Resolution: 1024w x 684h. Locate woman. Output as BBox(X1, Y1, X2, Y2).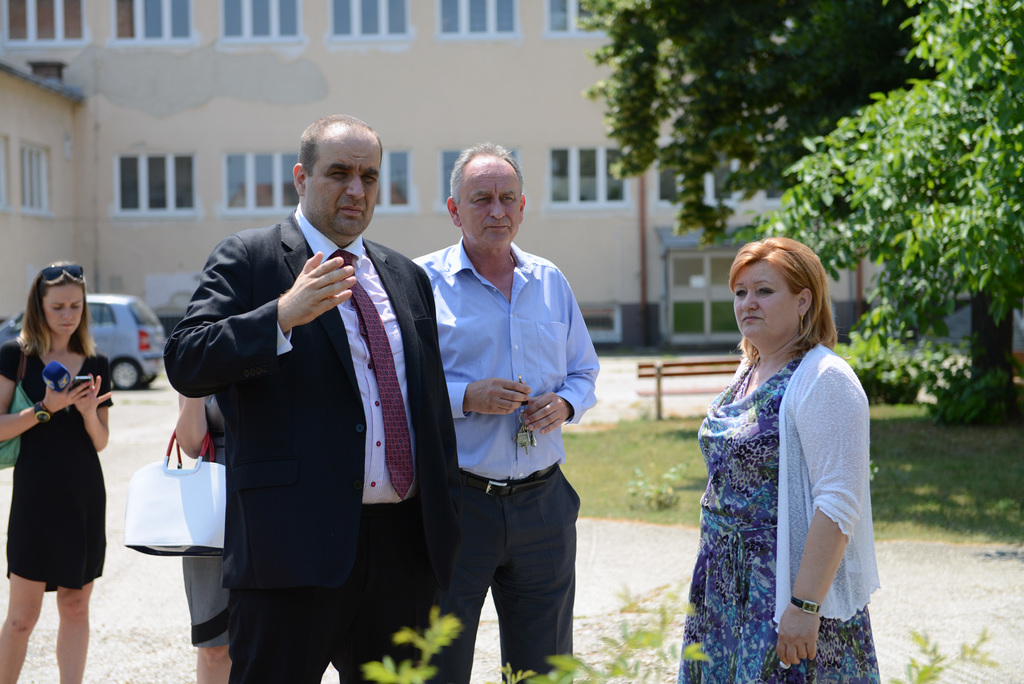
BBox(173, 392, 237, 683).
